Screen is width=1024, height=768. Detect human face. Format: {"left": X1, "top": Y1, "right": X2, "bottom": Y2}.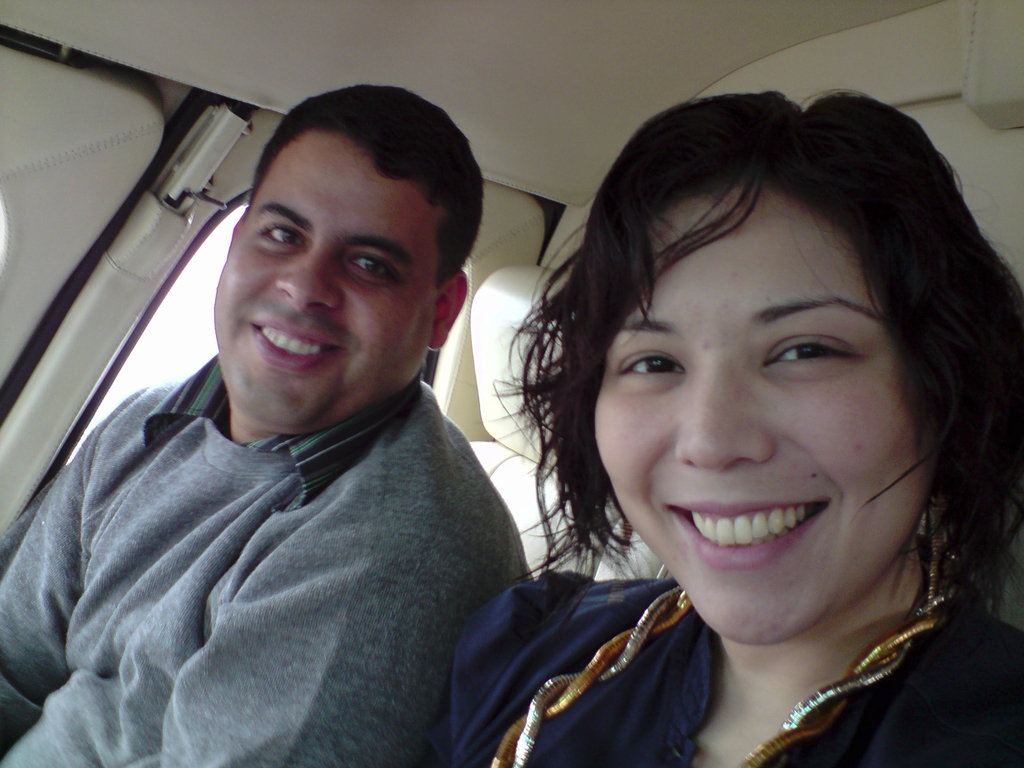
{"left": 216, "top": 132, "right": 438, "bottom": 435}.
